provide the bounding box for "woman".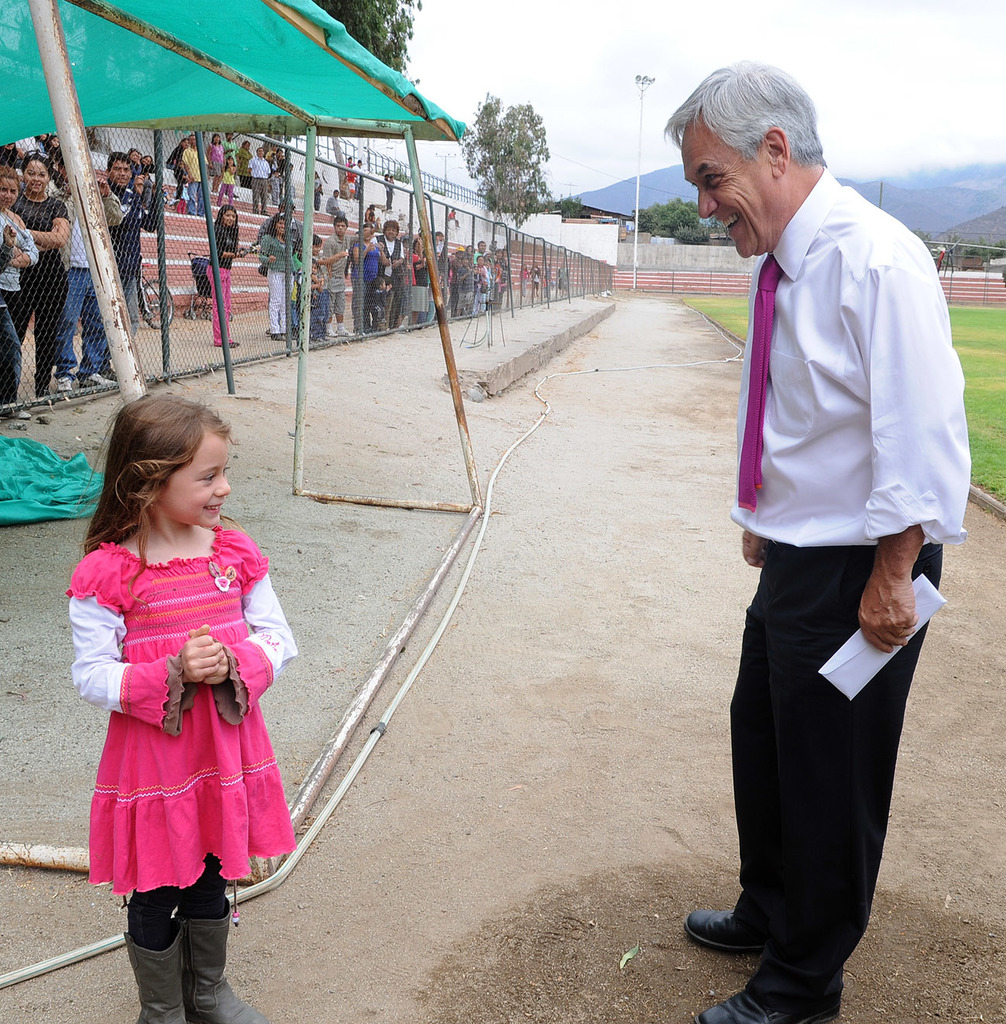
bbox(353, 221, 376, 332).
